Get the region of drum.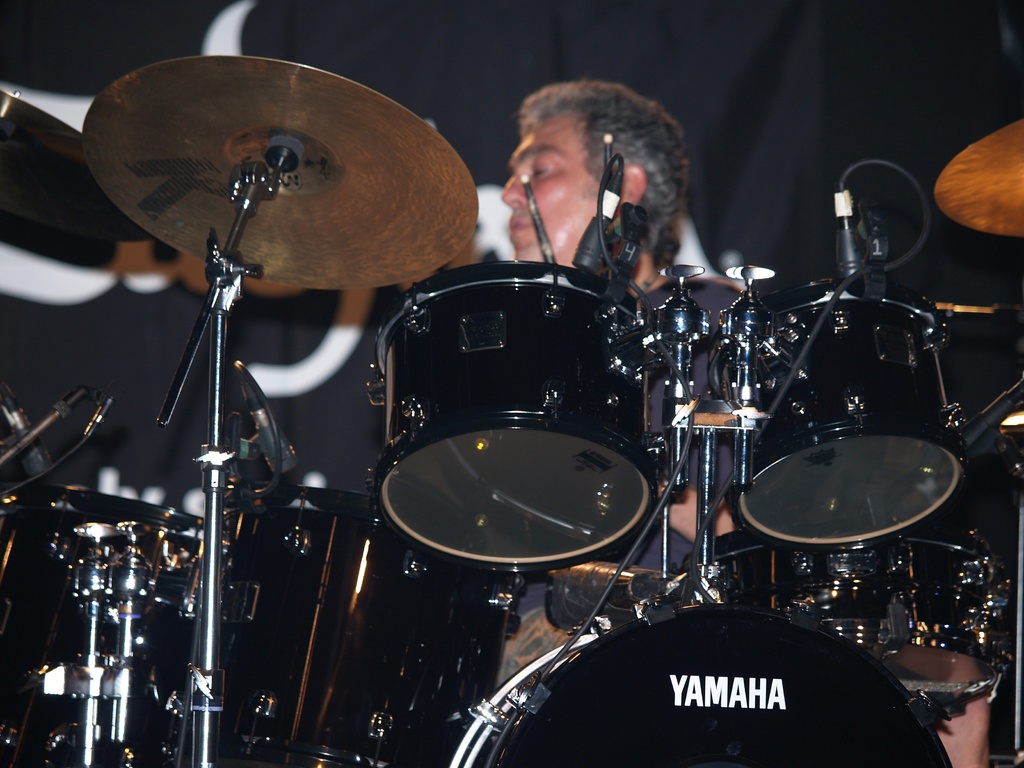
[170, 482, 527, 767].
